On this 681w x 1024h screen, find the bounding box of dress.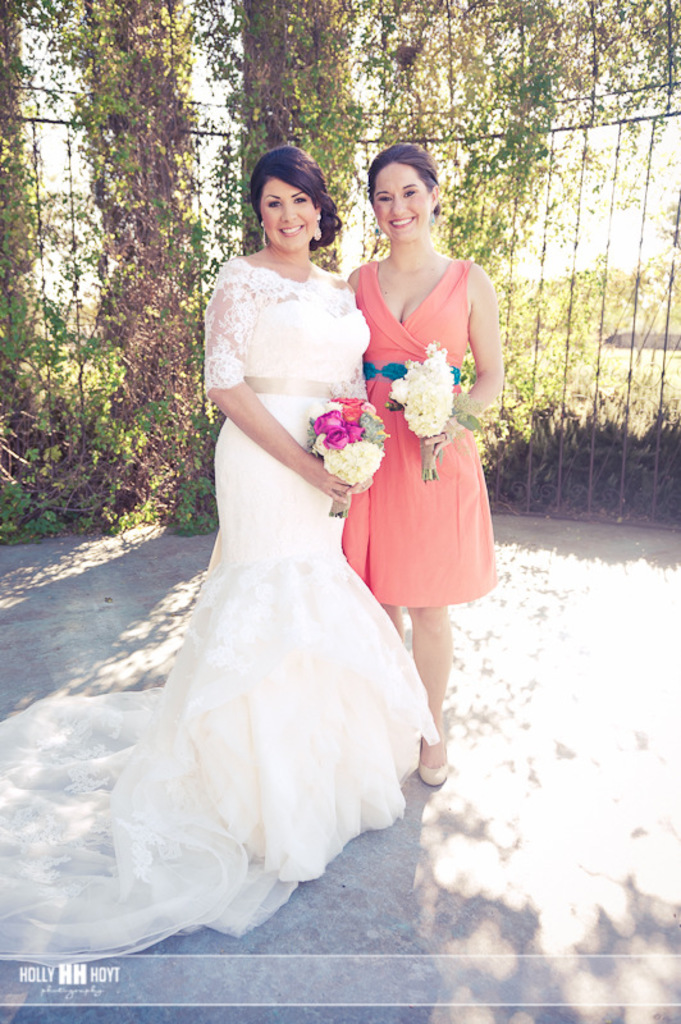
Bounding box: box(0, 253, 439, 961).
